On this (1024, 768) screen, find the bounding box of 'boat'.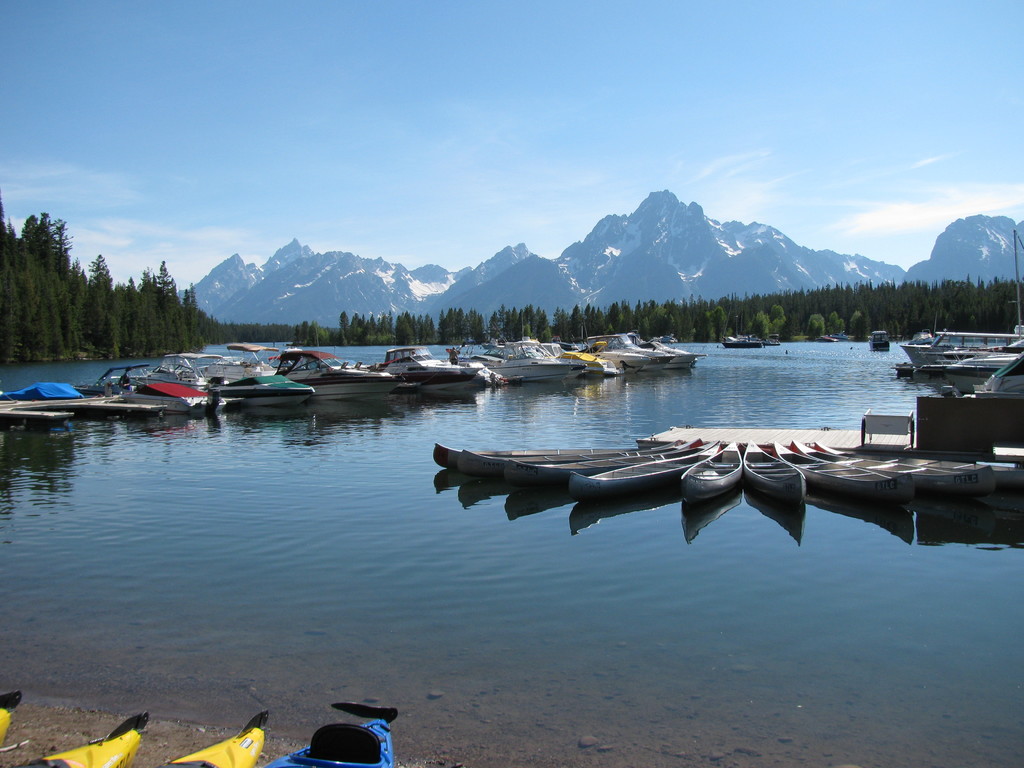
Bounding box: [x1=605, y1=326, x2=698, y2=370].
